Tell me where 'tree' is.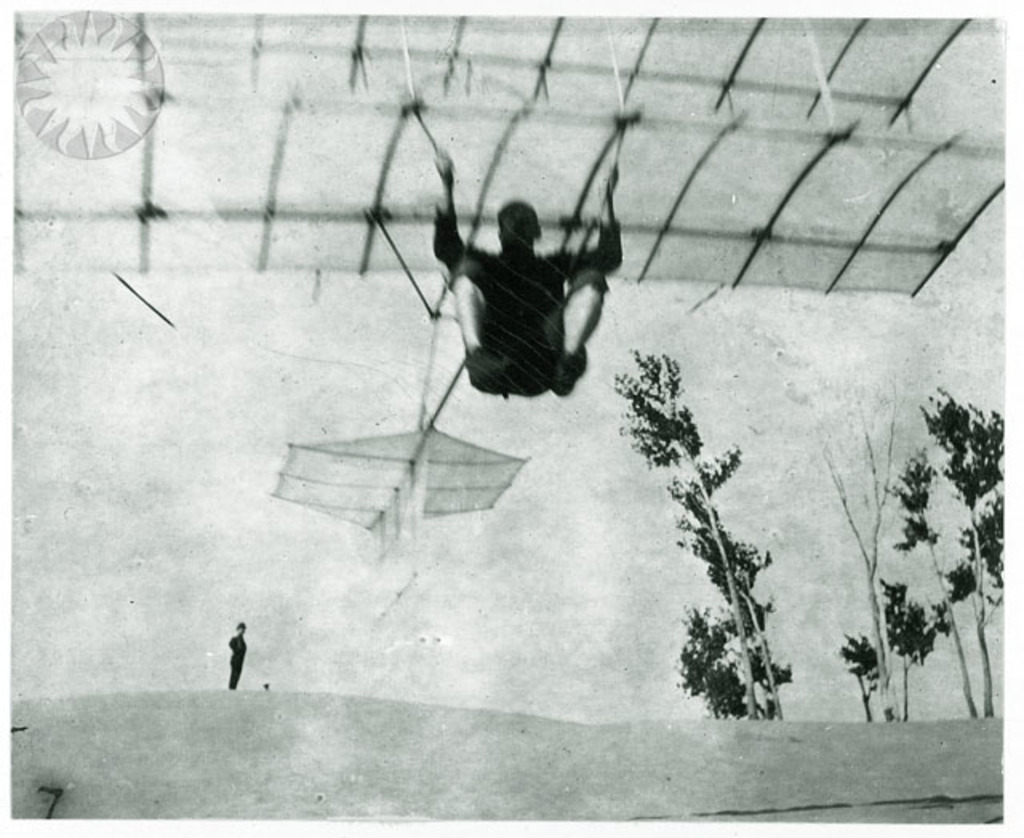
'tree' is at (left=602, top=347, right=792, bottom=720).
